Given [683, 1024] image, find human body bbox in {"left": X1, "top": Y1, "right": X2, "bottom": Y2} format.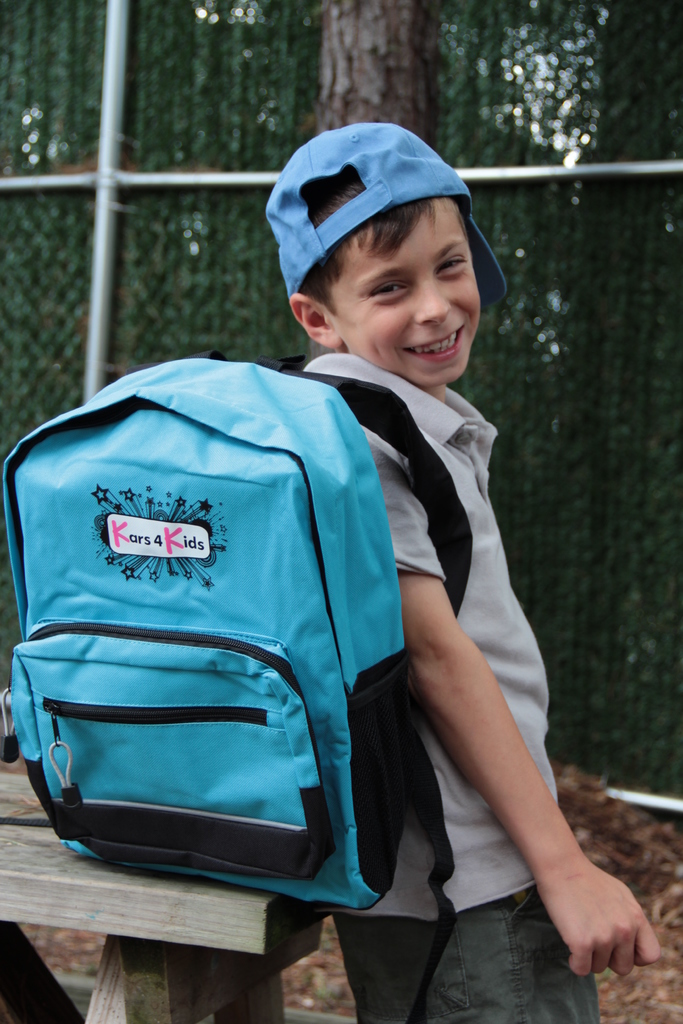
{"left": 294, "top": 172, "right": 589, "bottom": 991}.
